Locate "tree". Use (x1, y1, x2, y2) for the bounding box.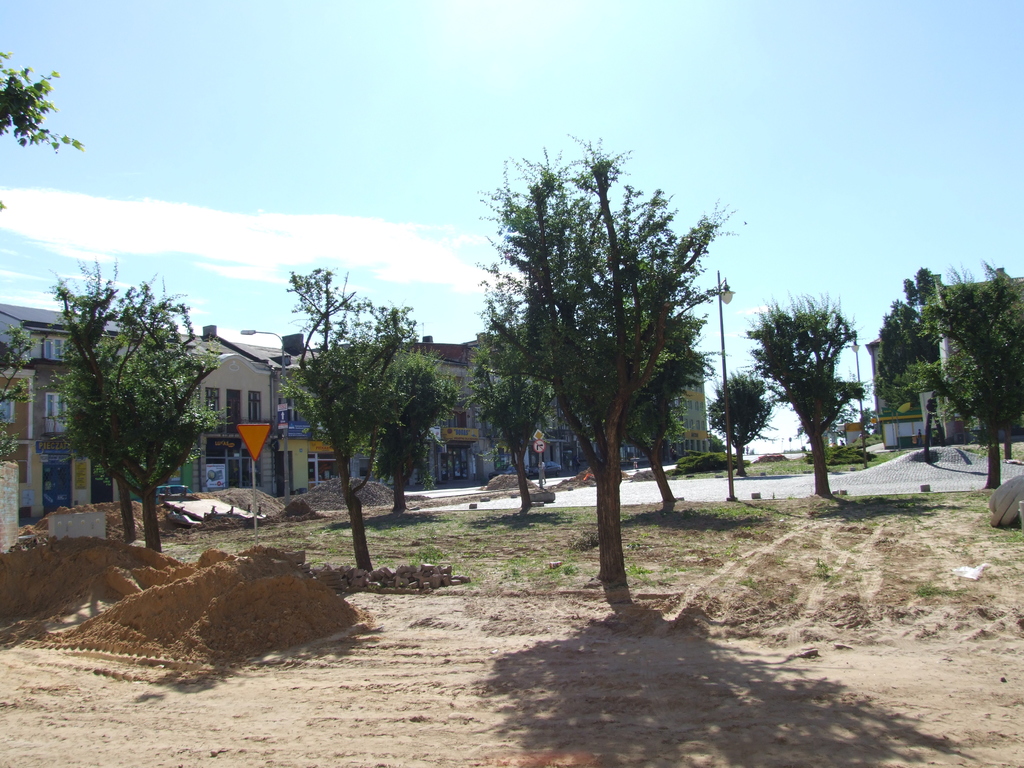
(0, 47, 80, 218).
